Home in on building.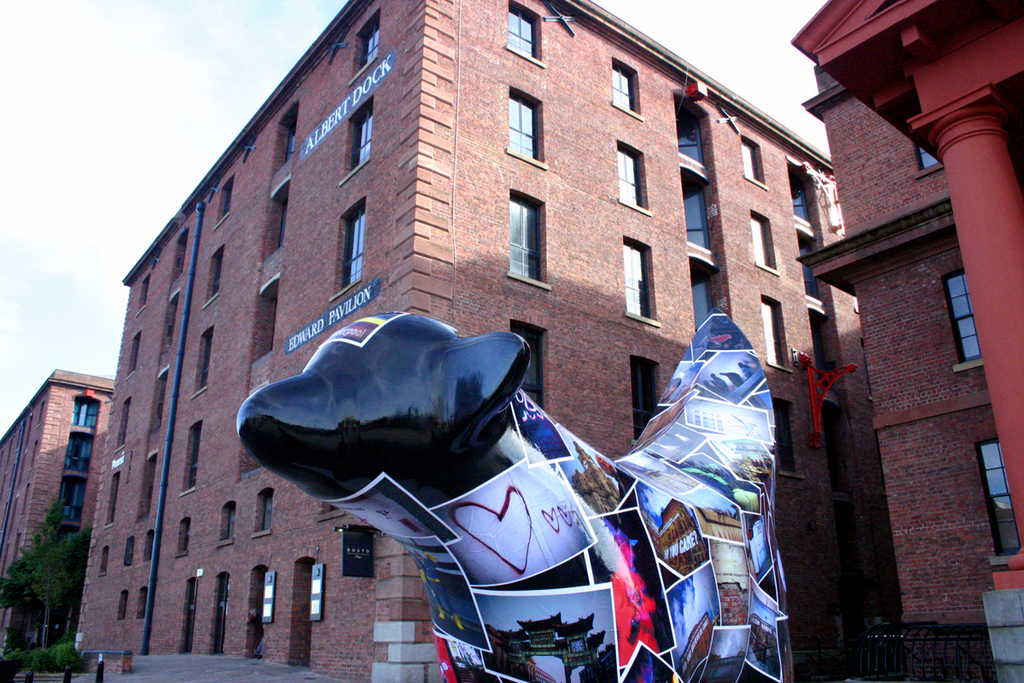
Homed in at <box>788,0,1023,682</box>.
